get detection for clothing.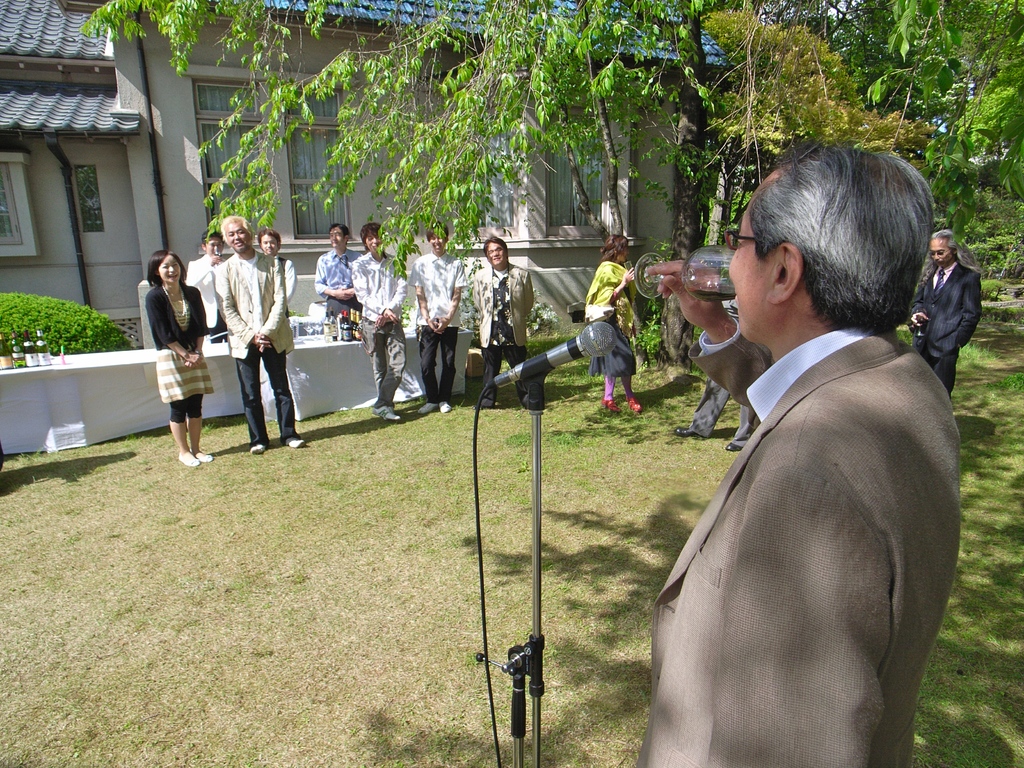
Detection: rect(684, 367, 756, 444).
